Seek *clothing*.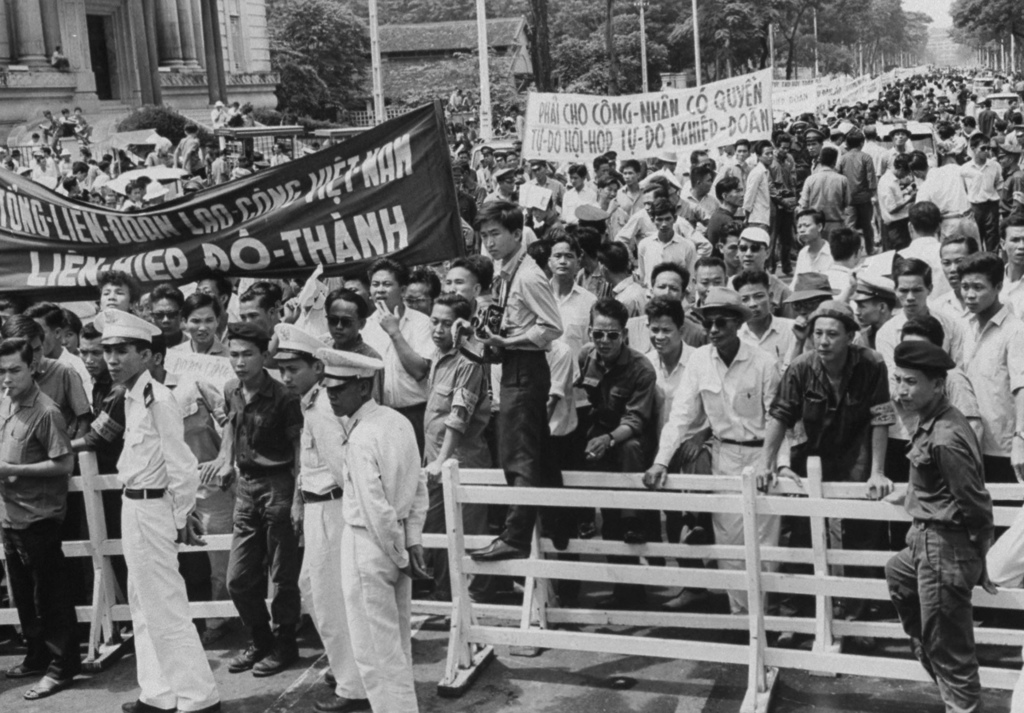
rect(746, 153, 770, 228).
